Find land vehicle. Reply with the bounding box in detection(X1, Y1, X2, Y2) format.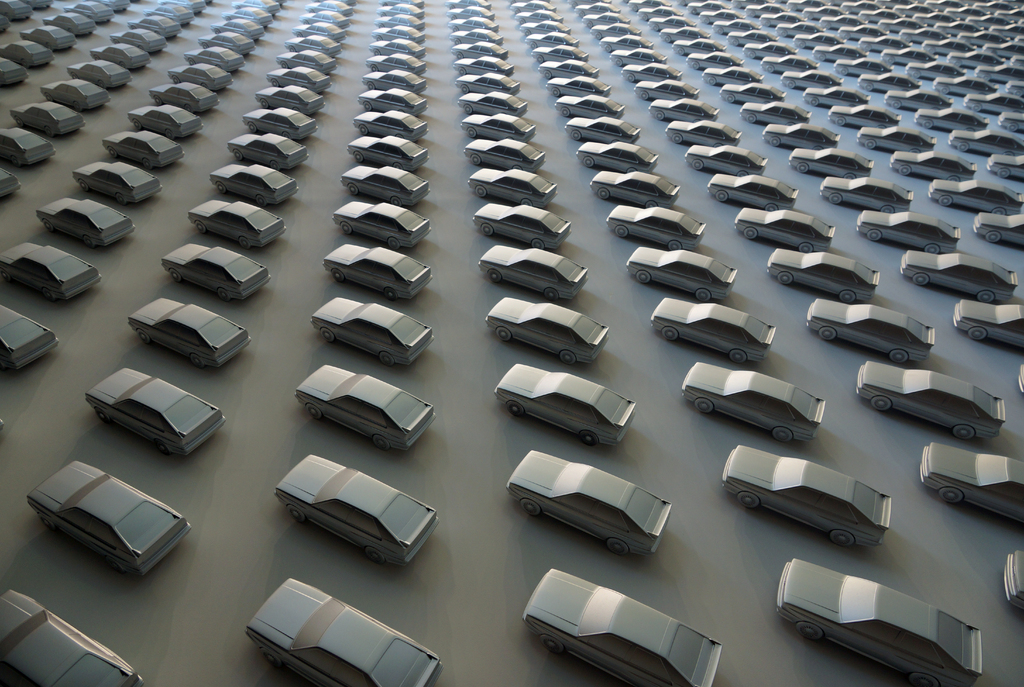
detection(85, 367, 226, 459).
